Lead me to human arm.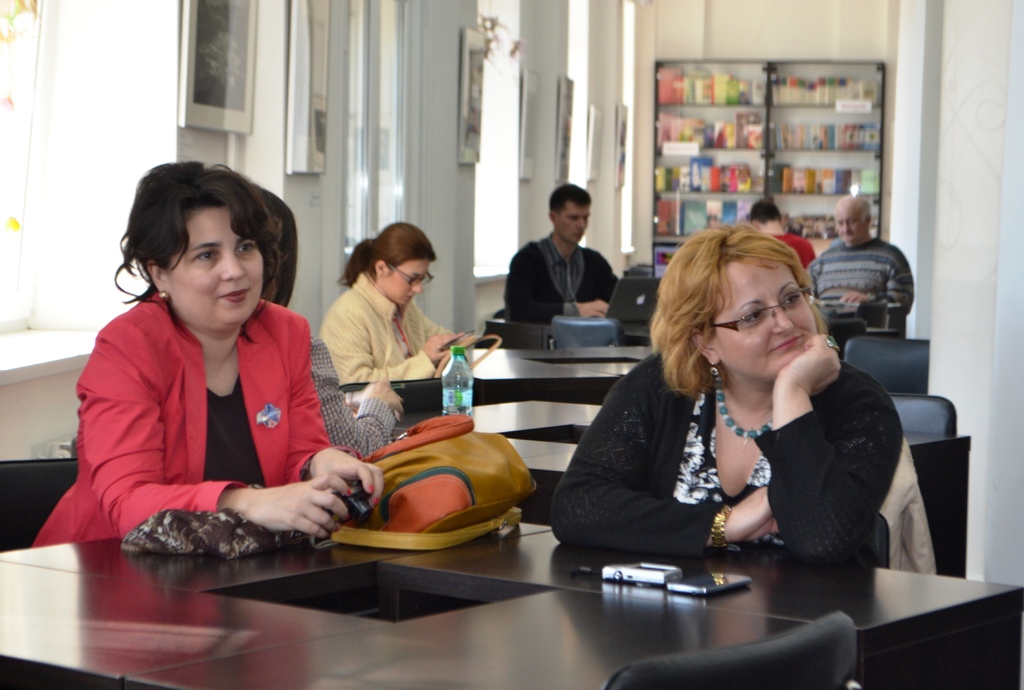
Lead to (427, 312, 476, 356).
